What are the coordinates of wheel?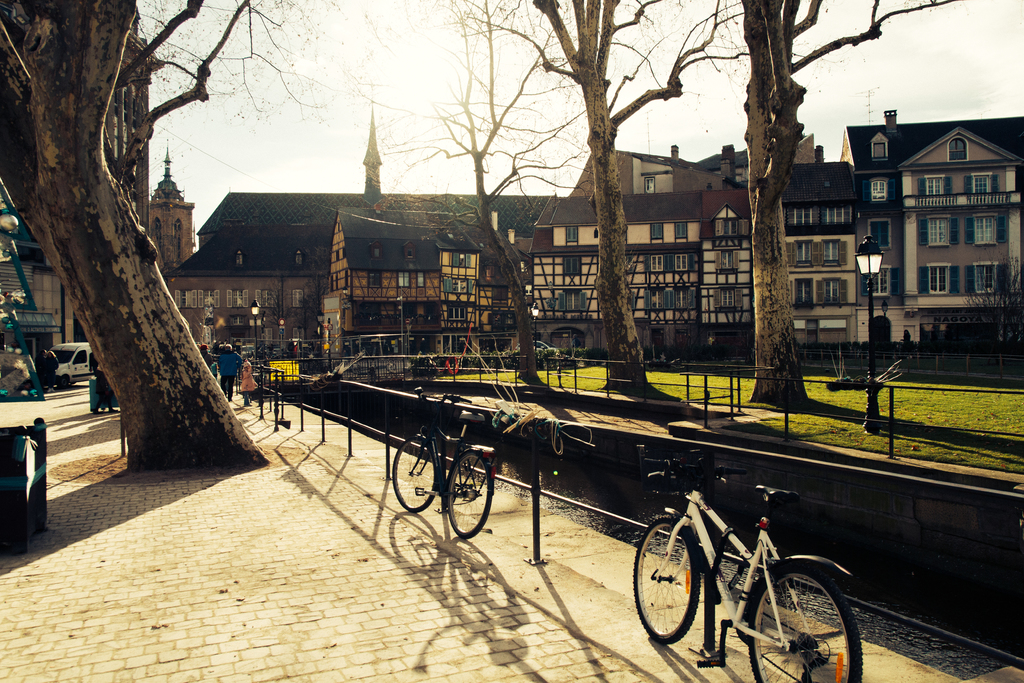
bbox=(450, 448, 493, 539).
